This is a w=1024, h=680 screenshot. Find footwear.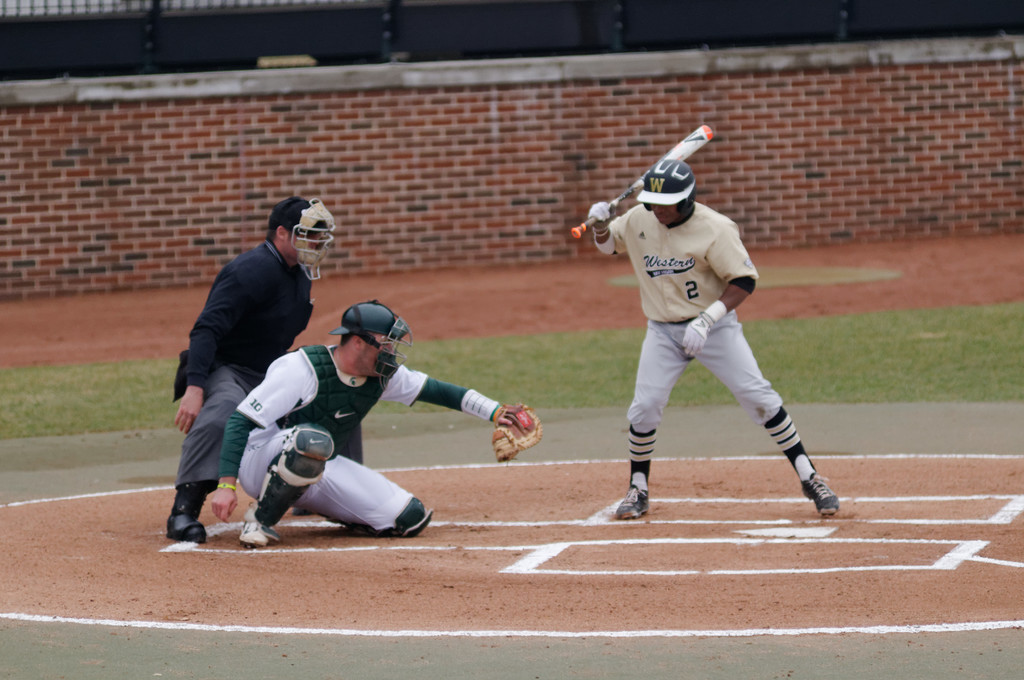
Bounding box: bbox(611, 487, 653, 524).
